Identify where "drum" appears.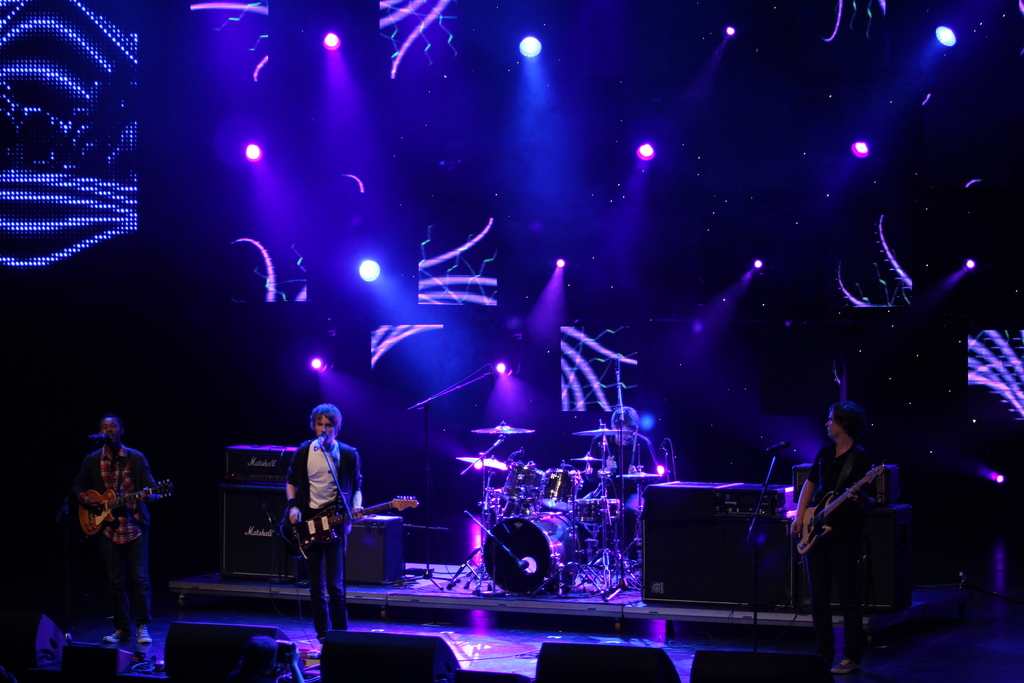
Appears at [540, 468, 577, 508].
